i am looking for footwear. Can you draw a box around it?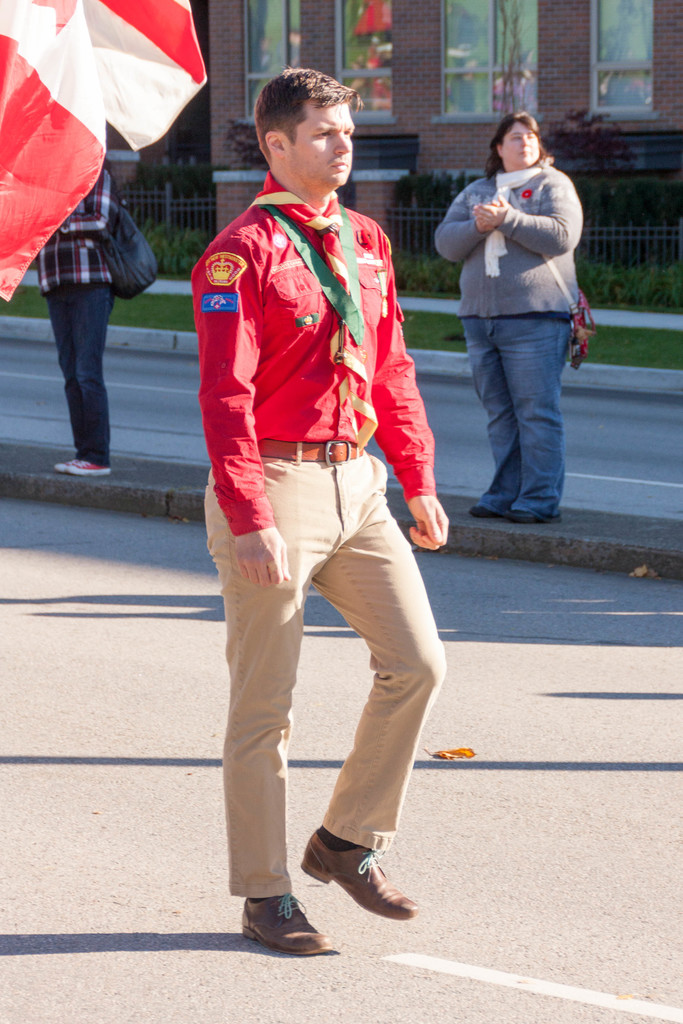
Sure, the bounding box is (502,507,556,519).
